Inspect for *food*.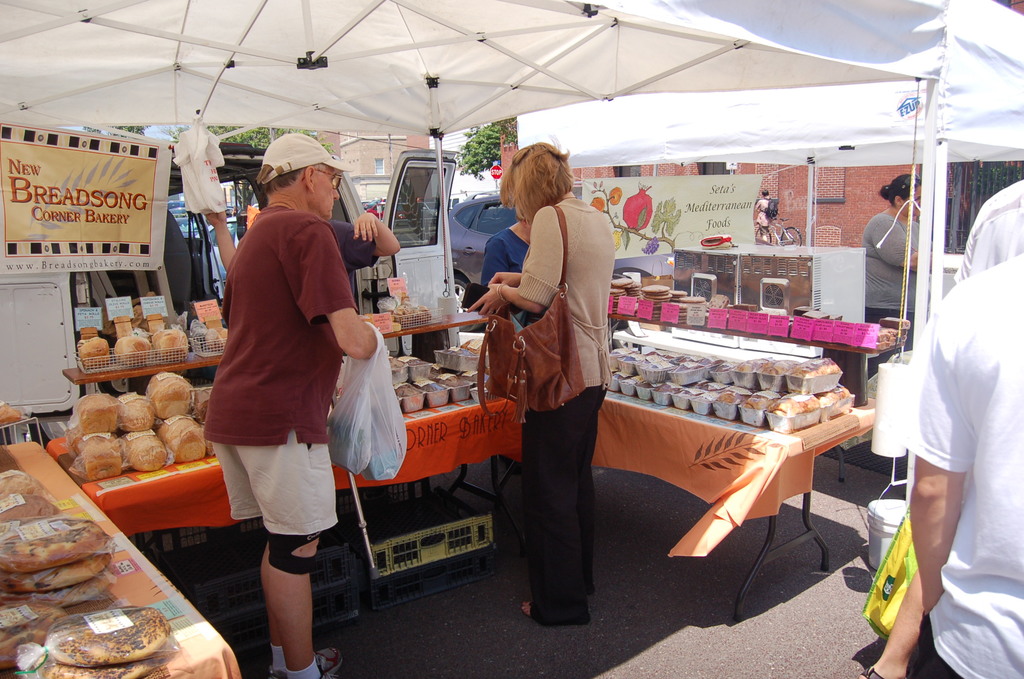
Inspection: {"x1": 819, "y1": 381, "x2": 860, "y2": 421}.
